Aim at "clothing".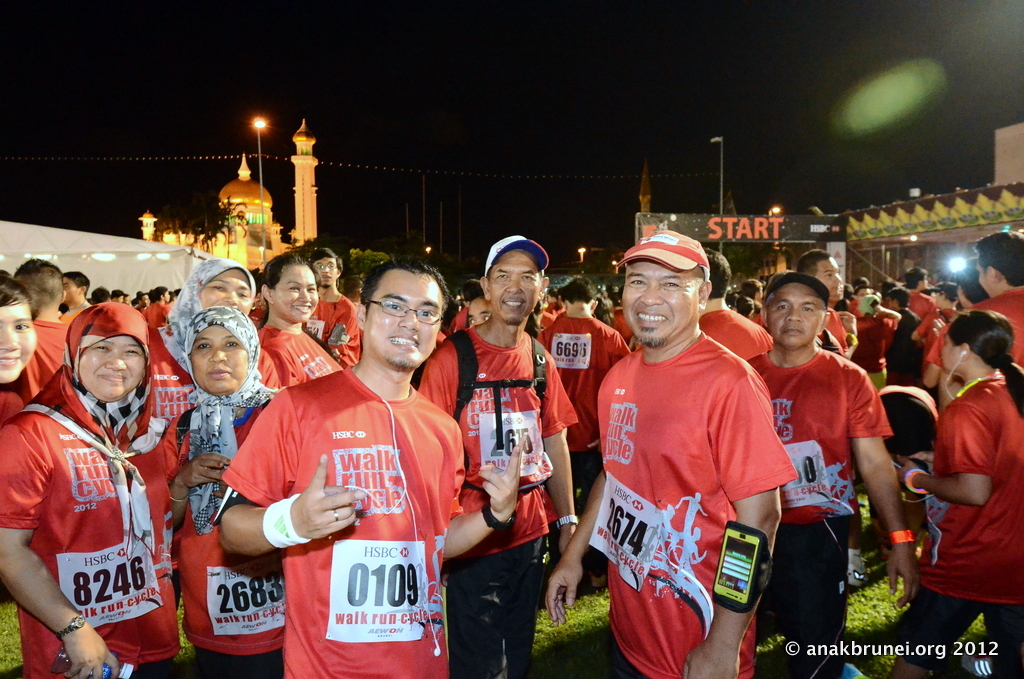
Aimed at bbox=(697, 305, 769, 366).
